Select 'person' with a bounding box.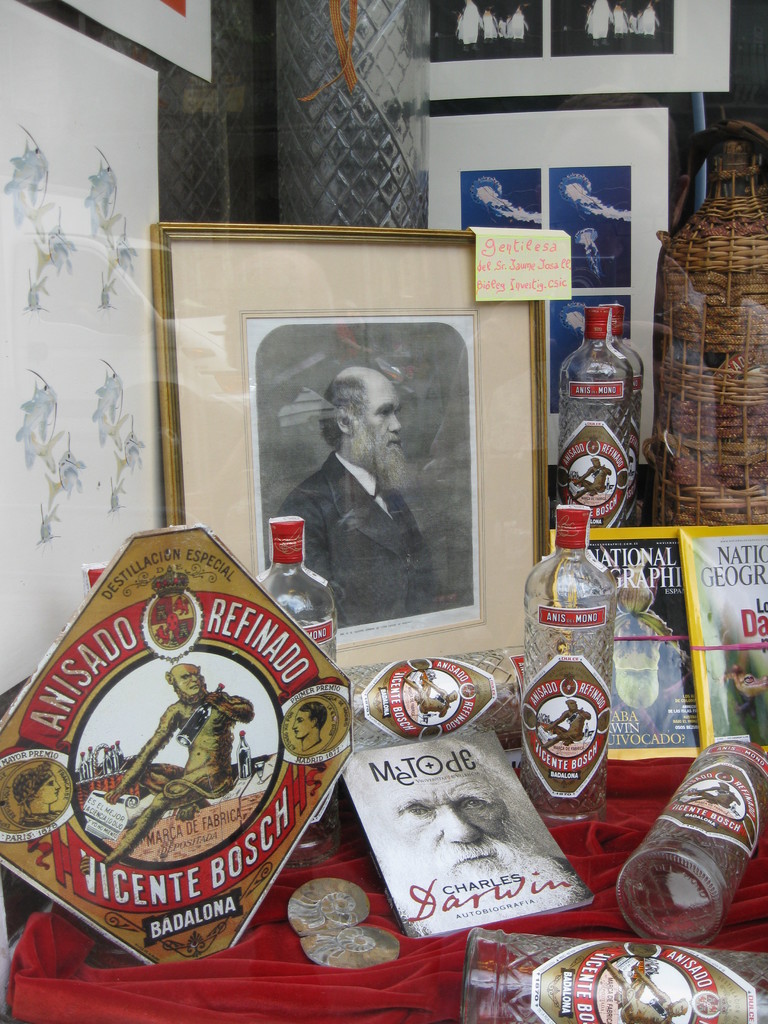
bbox(536, 698, 589, 751).
